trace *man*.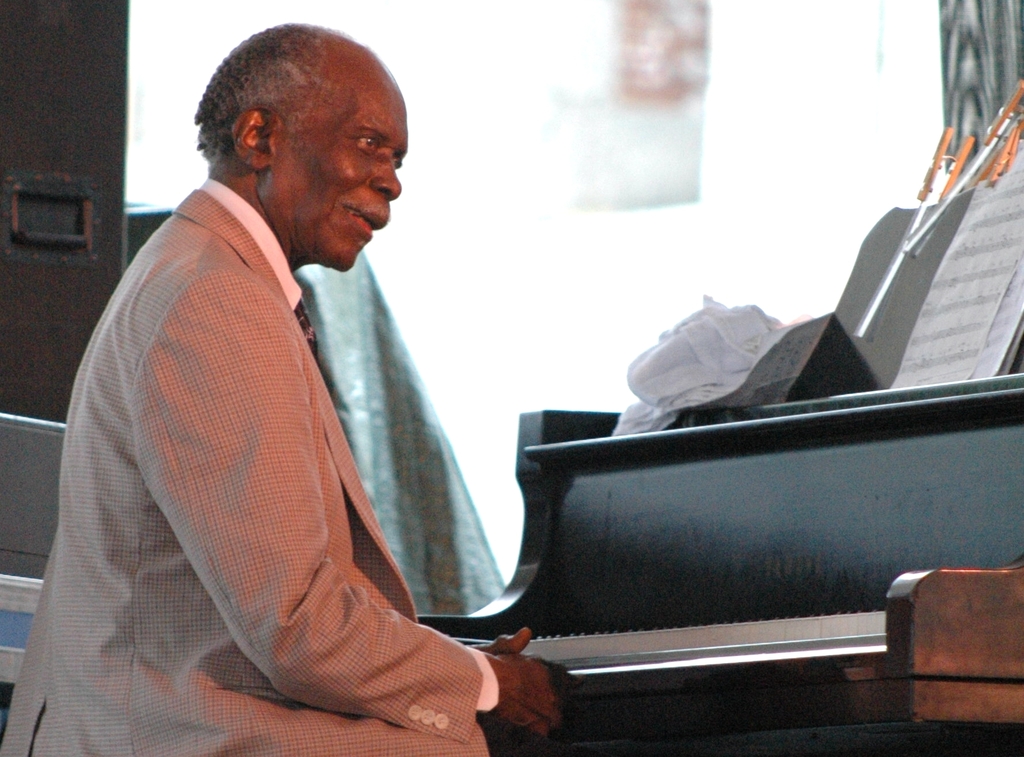
Traced to box=[61, 55, 616, 732].
